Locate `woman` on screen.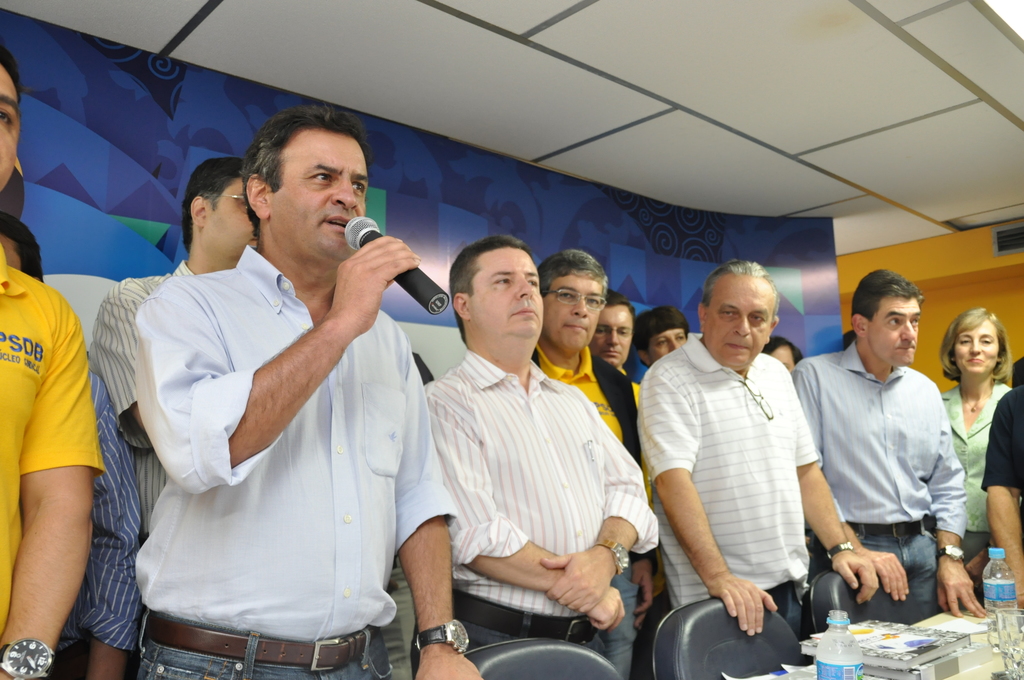
On screen at 939 306 1023 559.
